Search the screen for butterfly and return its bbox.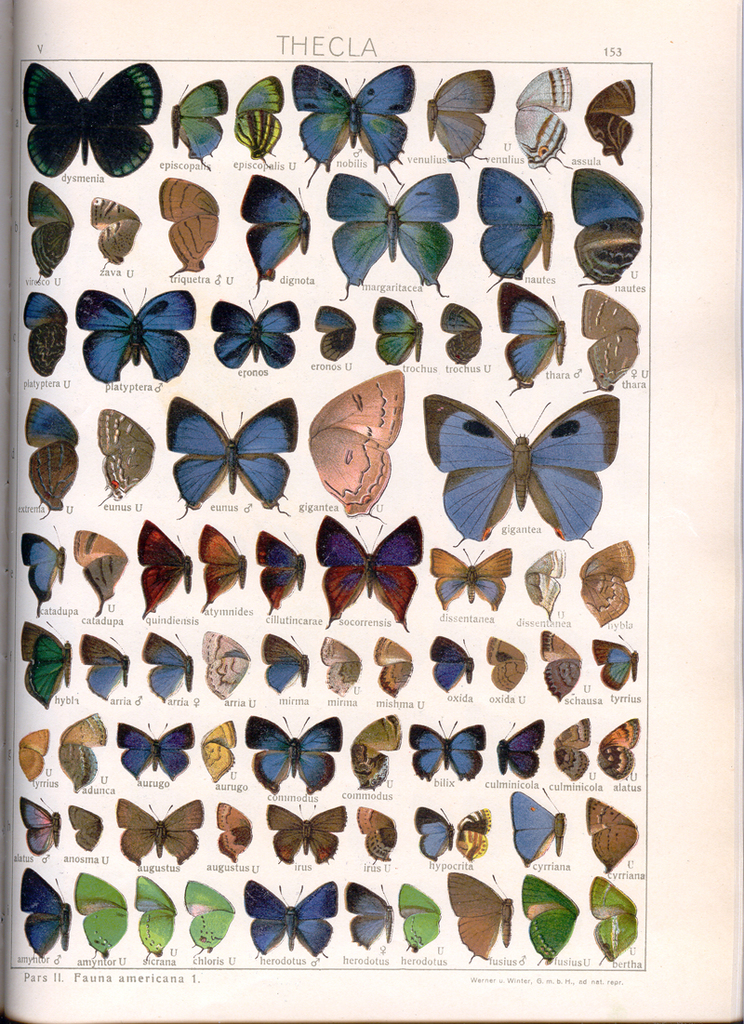
Found: 482 631 527 699.
